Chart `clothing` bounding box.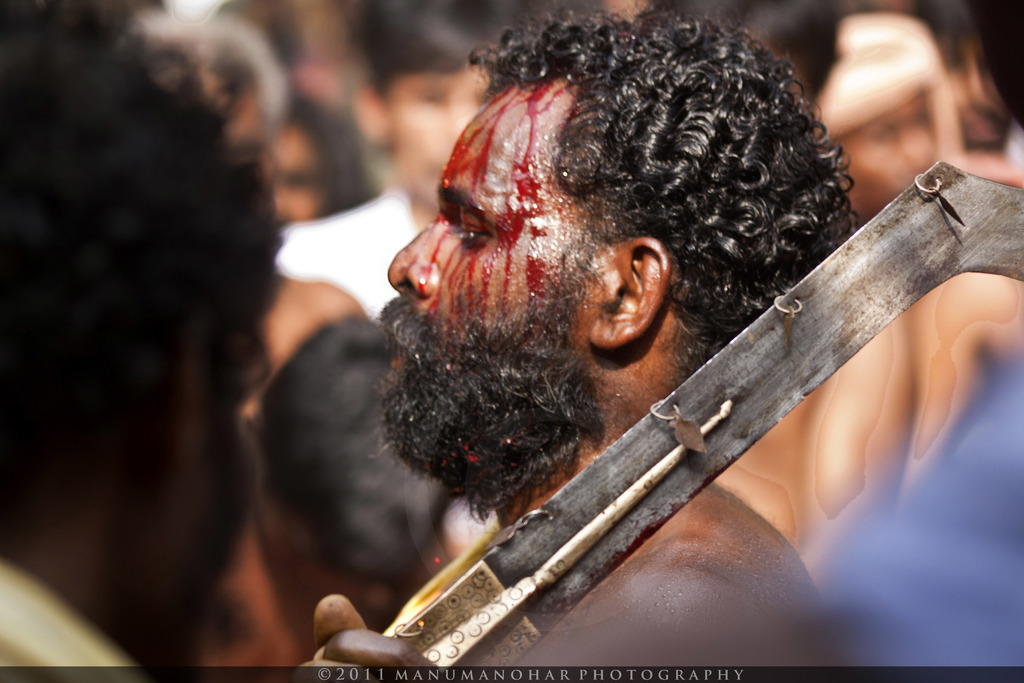
Charted: {"x1": 801, "y1": 335, "x2": 1023, "y2": 664}.
